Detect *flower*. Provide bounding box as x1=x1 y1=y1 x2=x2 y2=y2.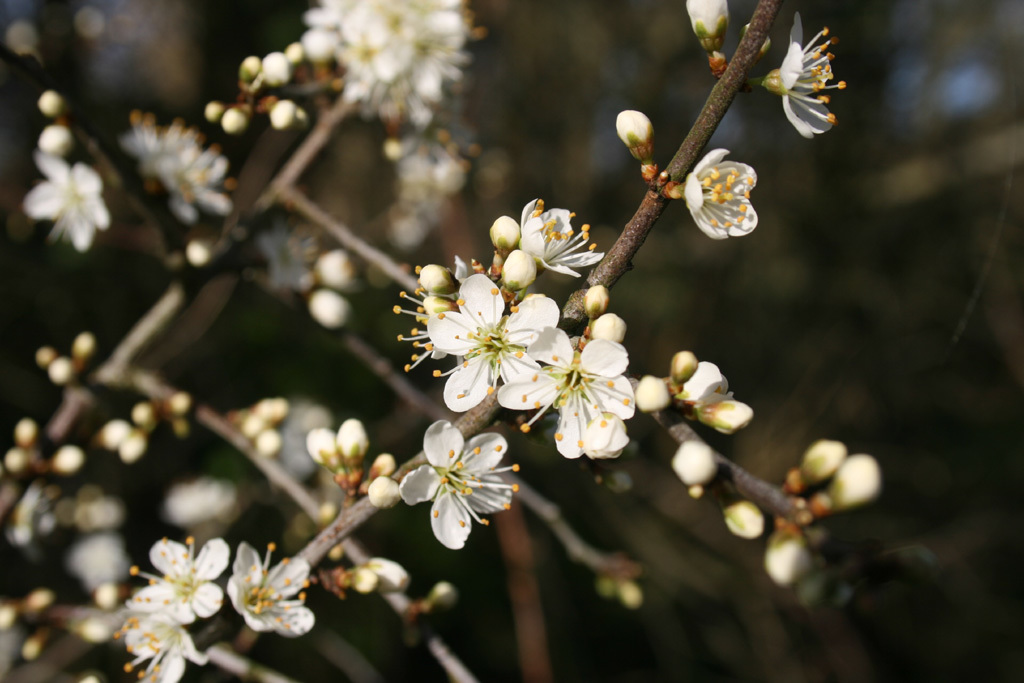
x1=682 y1=152 x2=759 y2=240.
